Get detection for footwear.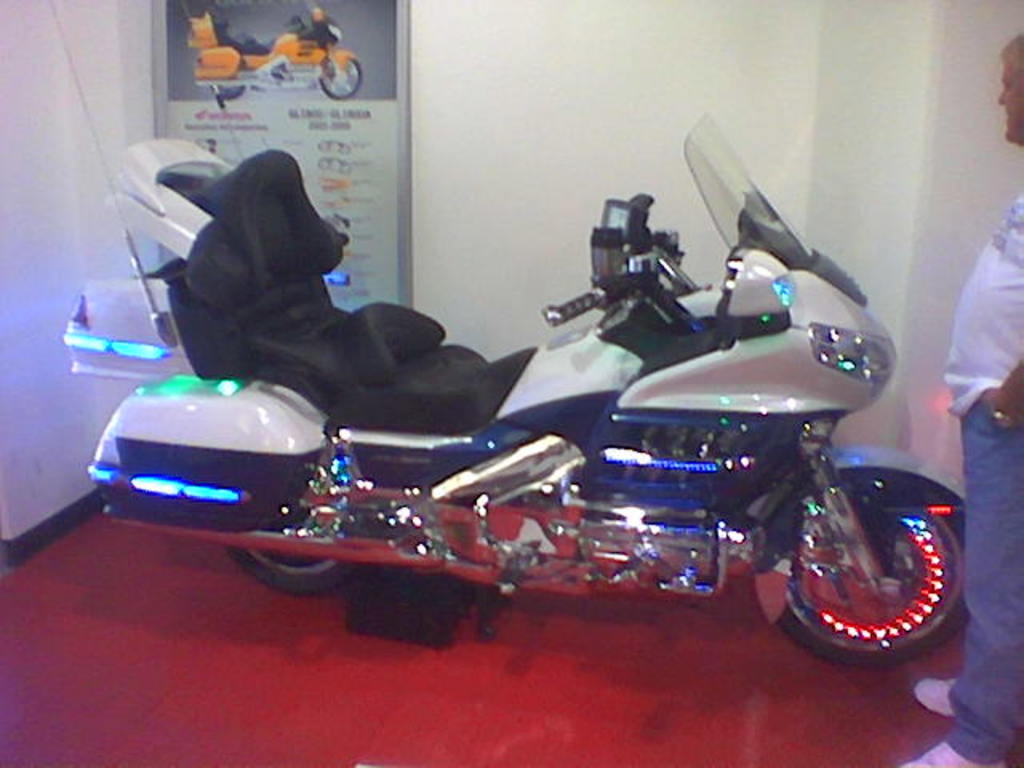
Detection: x1=909 y1=674 x2=958 y2=717.
